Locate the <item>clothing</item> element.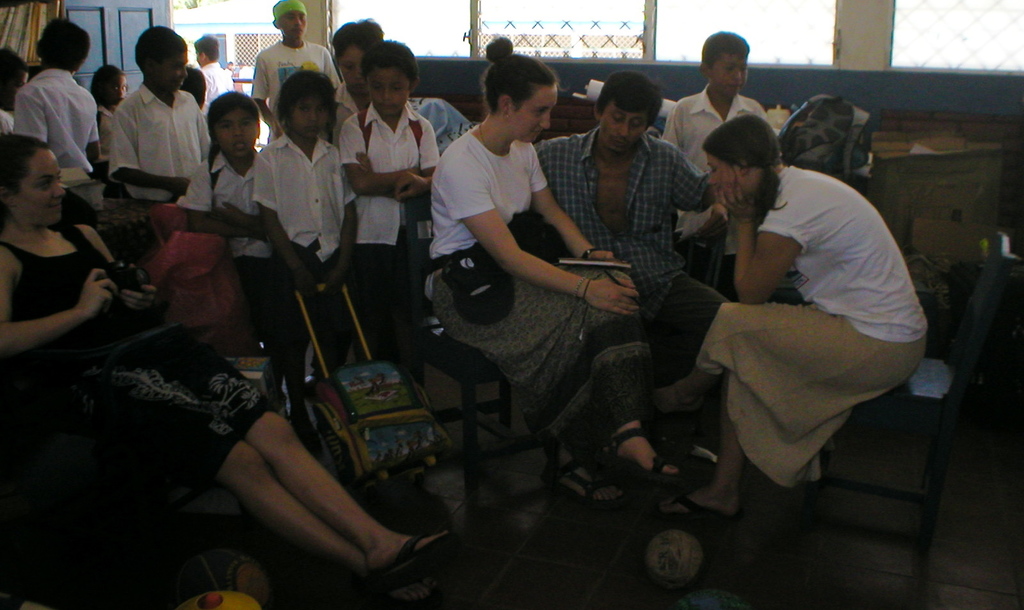
Element bbox: (0,106,24,132).
